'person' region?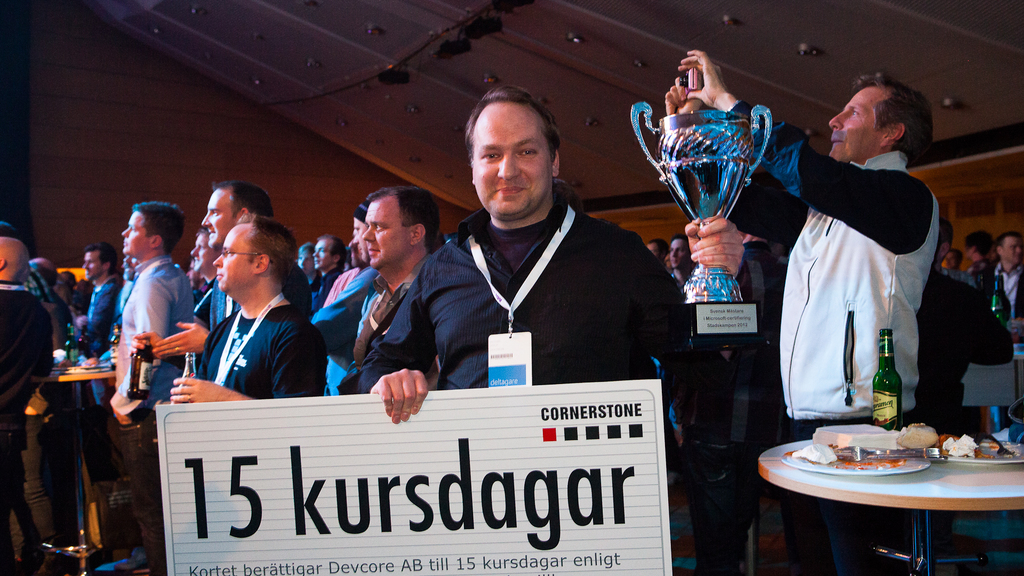
bbox=(70, 251, 125, 353)
